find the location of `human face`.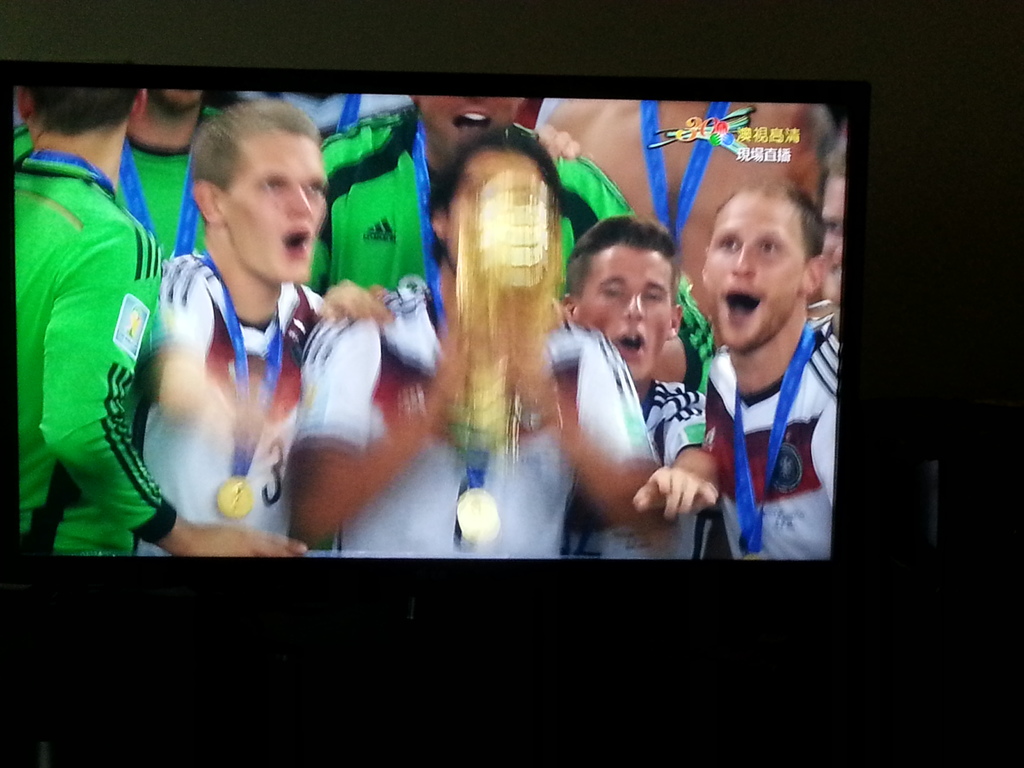
Location: pyautogui.locateOnScreen(152, 81, 199, 106).
